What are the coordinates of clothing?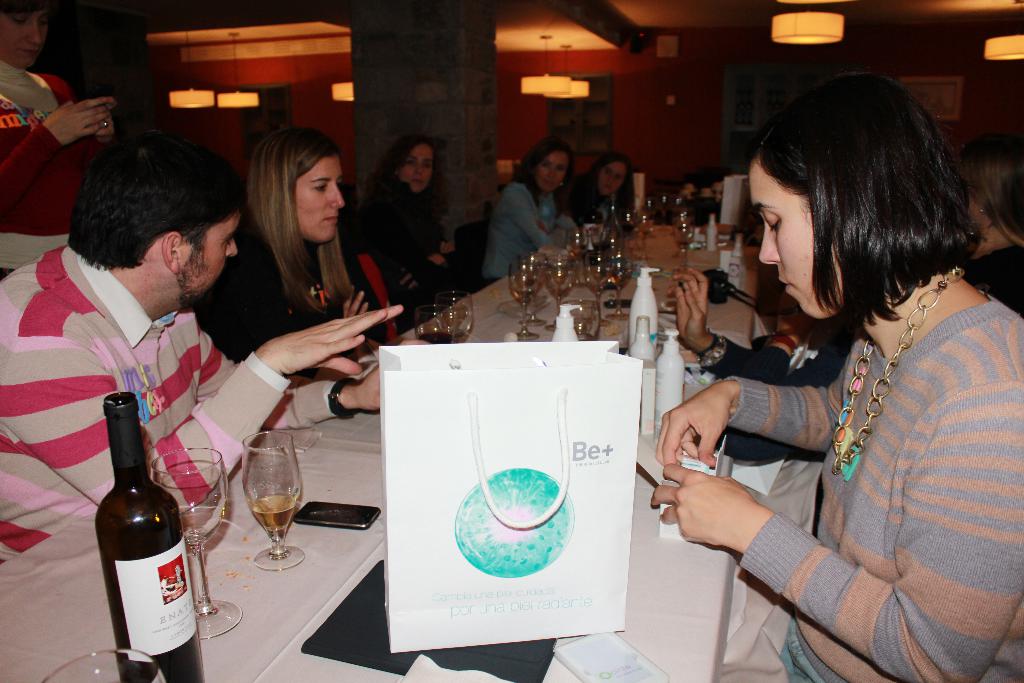
186, 226, 387, 365.
